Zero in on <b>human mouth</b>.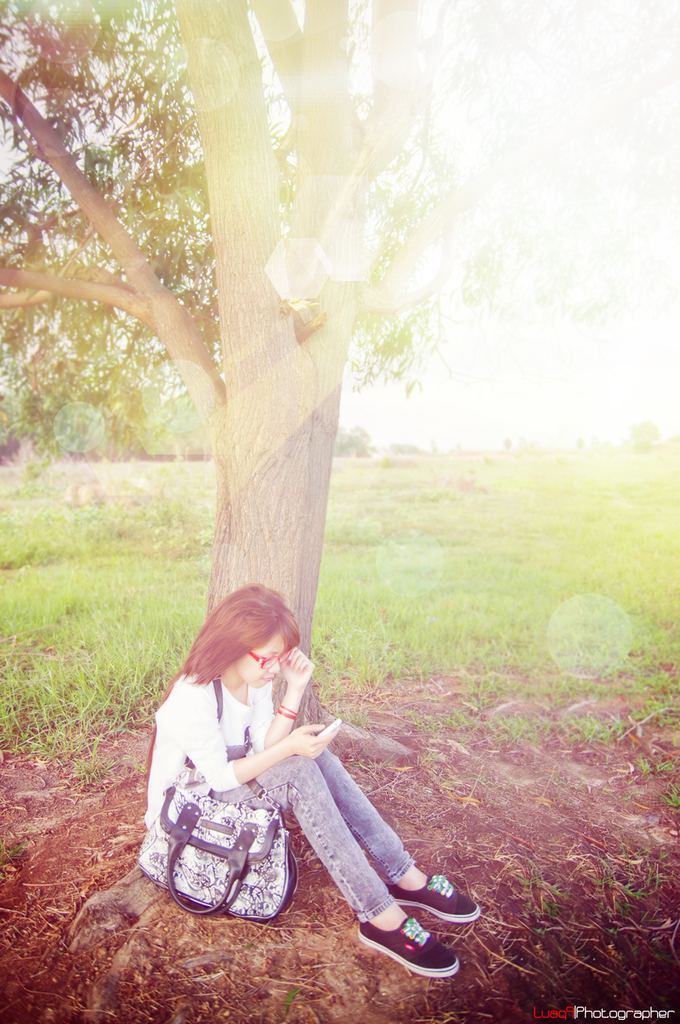
Zeroed in: (x1=261, y1=676, x2=270, y2=682).
